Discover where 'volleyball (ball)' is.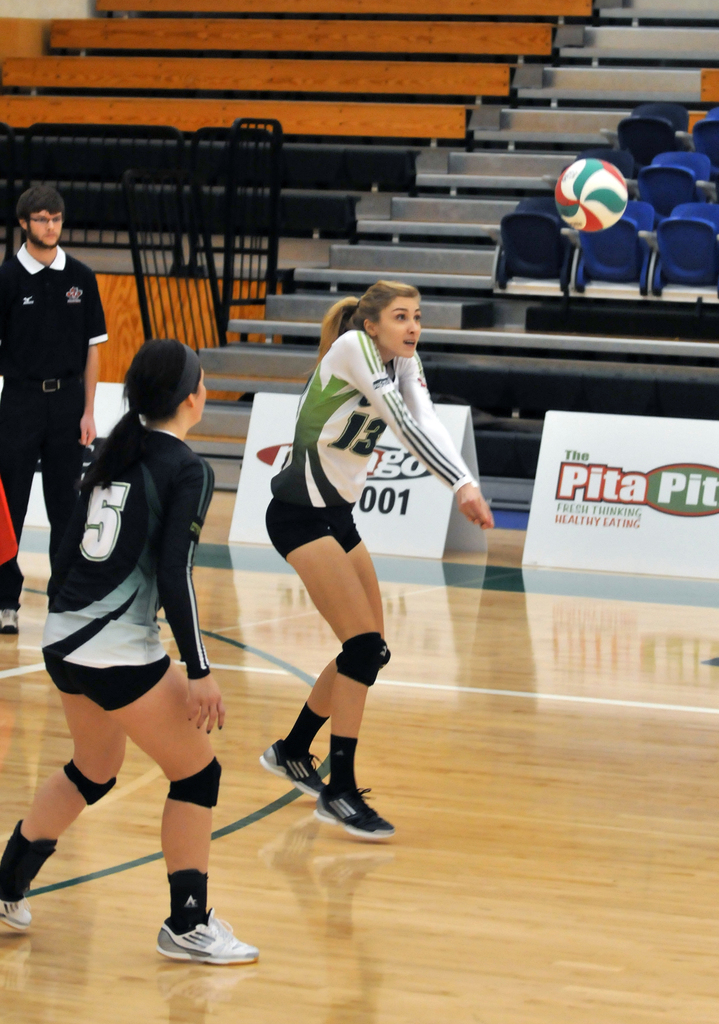
Discovered at BBox(558, 149, 636, 235).
